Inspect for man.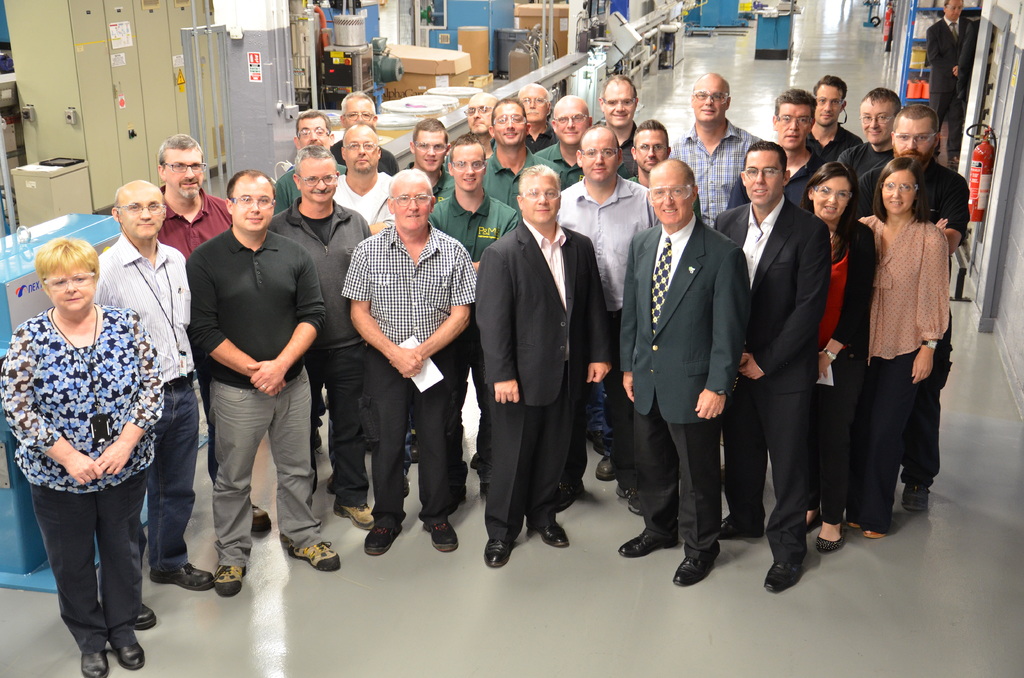
Inspection: locate(92, 178, 207, 633).
